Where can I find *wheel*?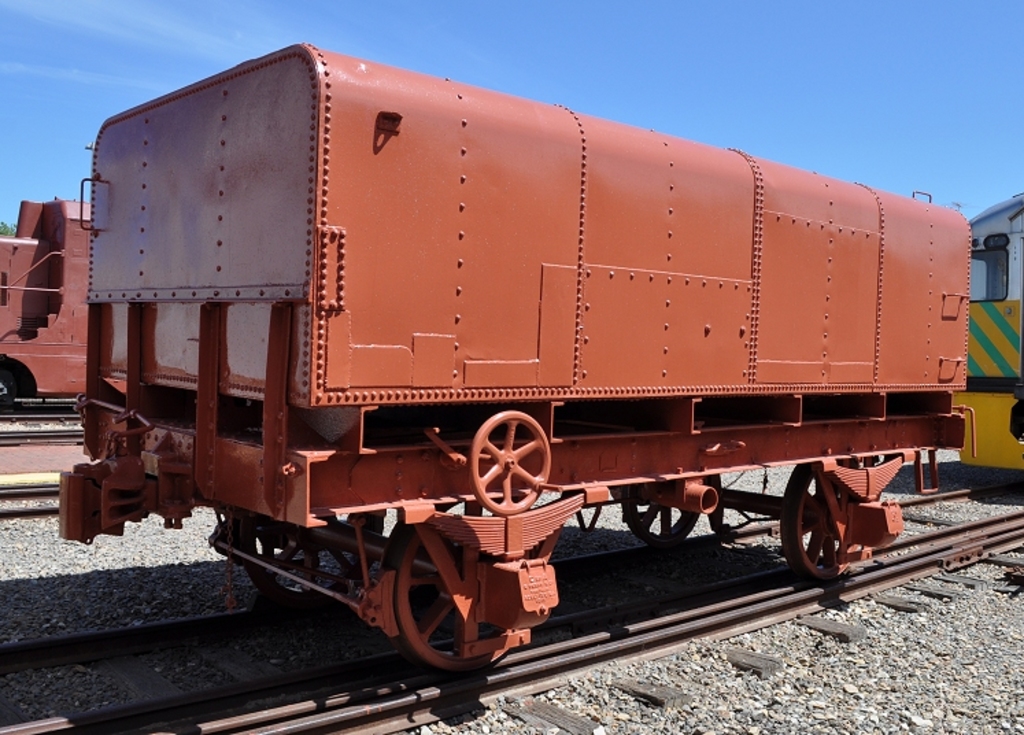
You can find it at bbox=(470, 415, 551, 531).
